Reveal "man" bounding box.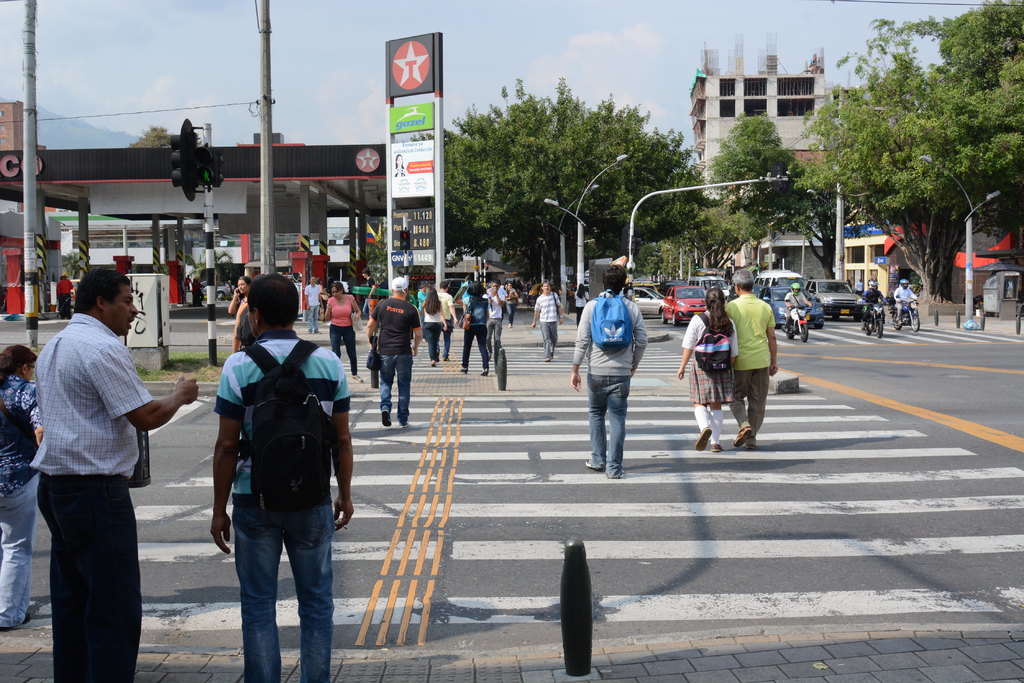
Revealed: left=20, top=253, right=176, bottom=666.
